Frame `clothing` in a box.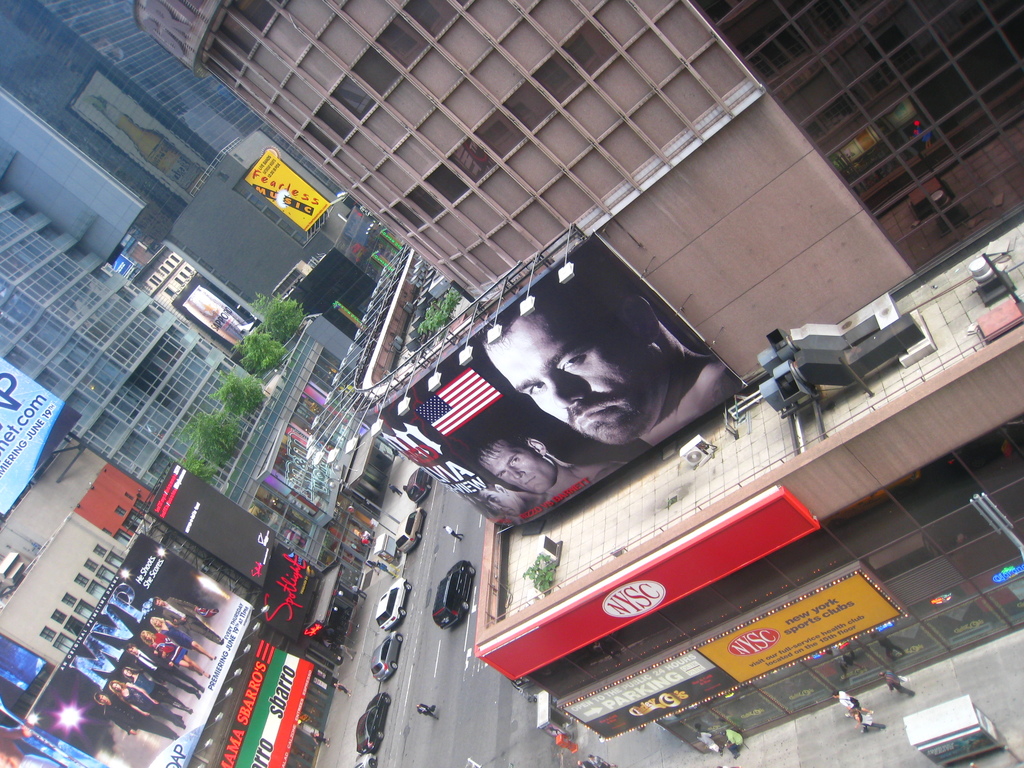
BBox(100, 694, 177, 742).
